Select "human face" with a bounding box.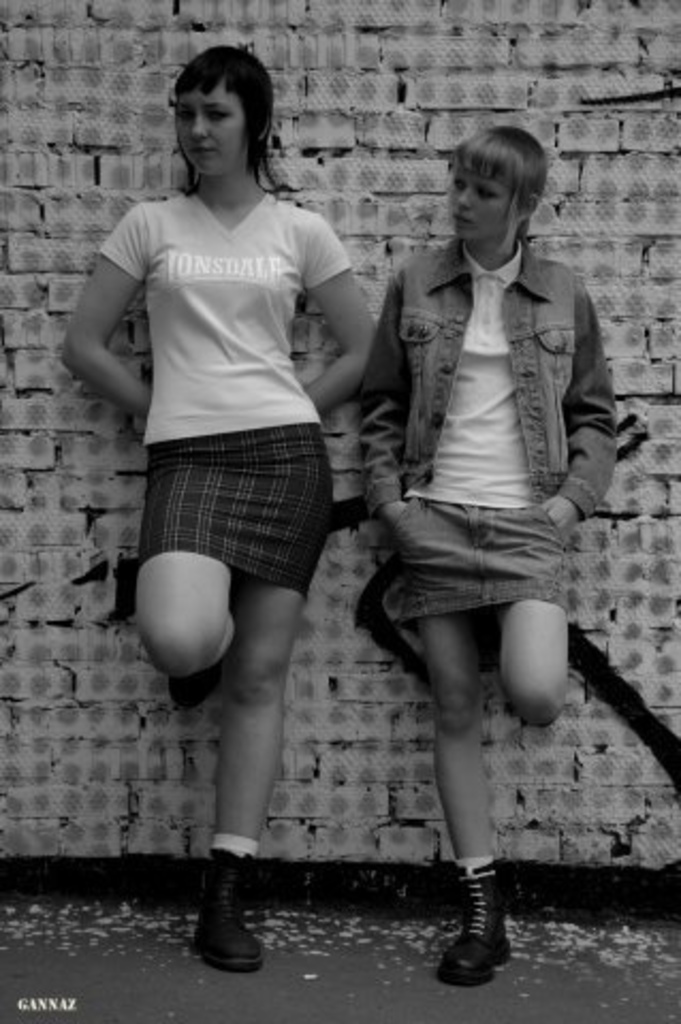
x1=448 y1=164 x2=510 y2=237.
